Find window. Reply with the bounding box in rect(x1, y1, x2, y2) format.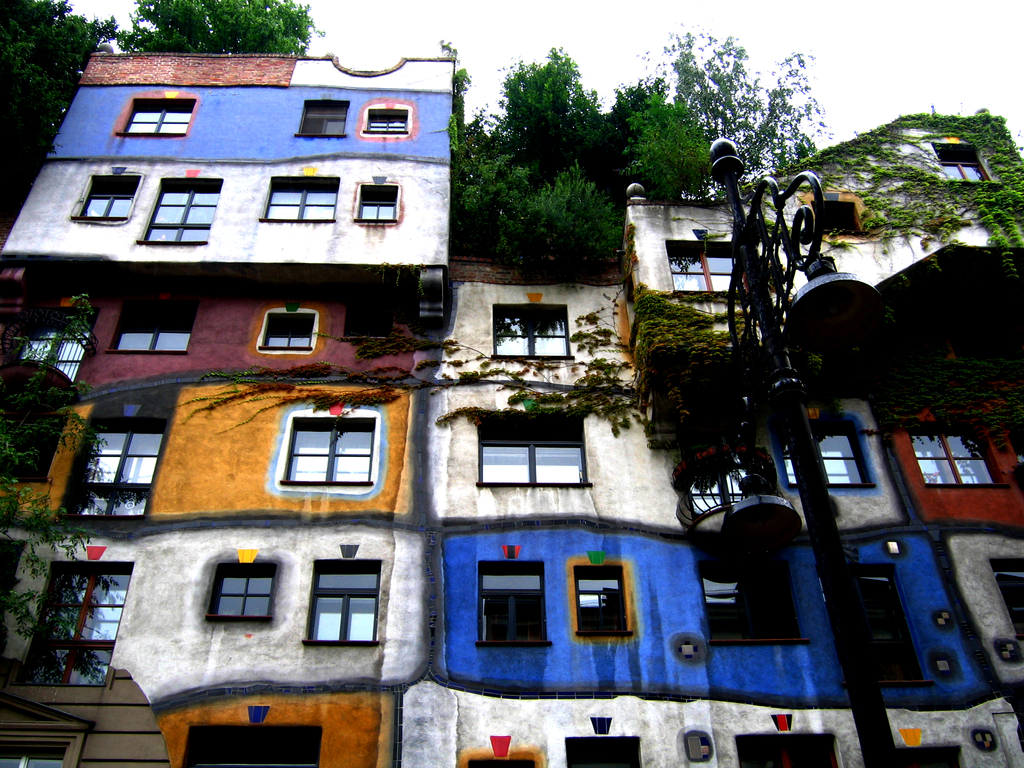
rect(562, 737, 644, 767).
